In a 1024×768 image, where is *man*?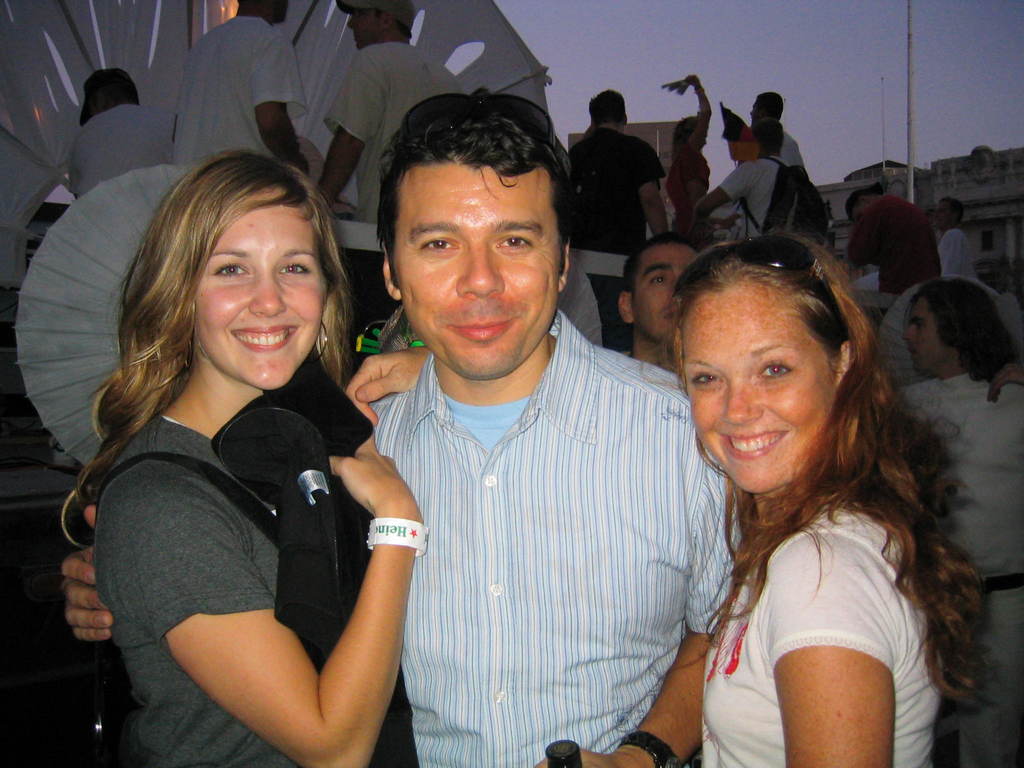
box(616, 236, 701, 371).
